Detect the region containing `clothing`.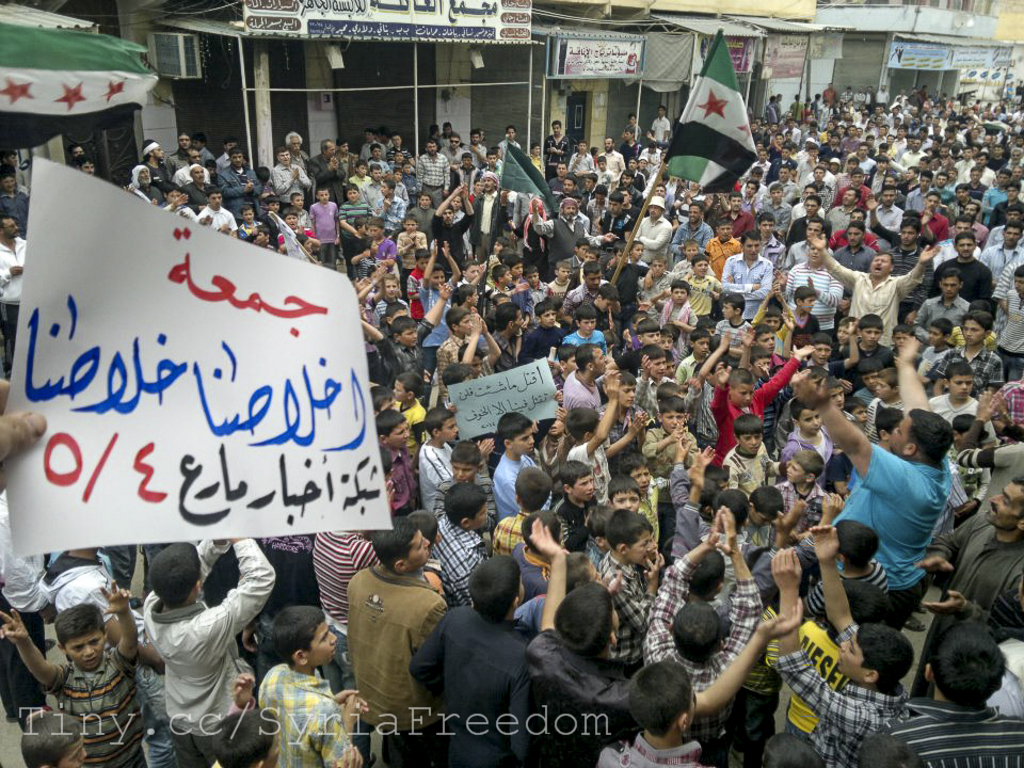
Rect(651, 116, 670, 149).
